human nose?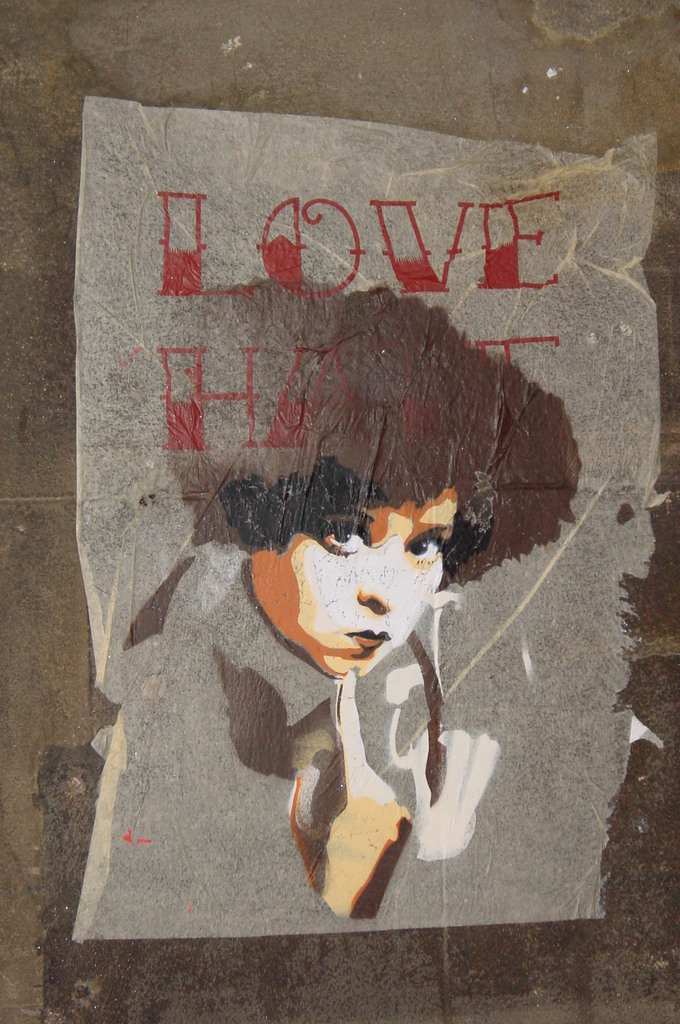
355,546,399,612
